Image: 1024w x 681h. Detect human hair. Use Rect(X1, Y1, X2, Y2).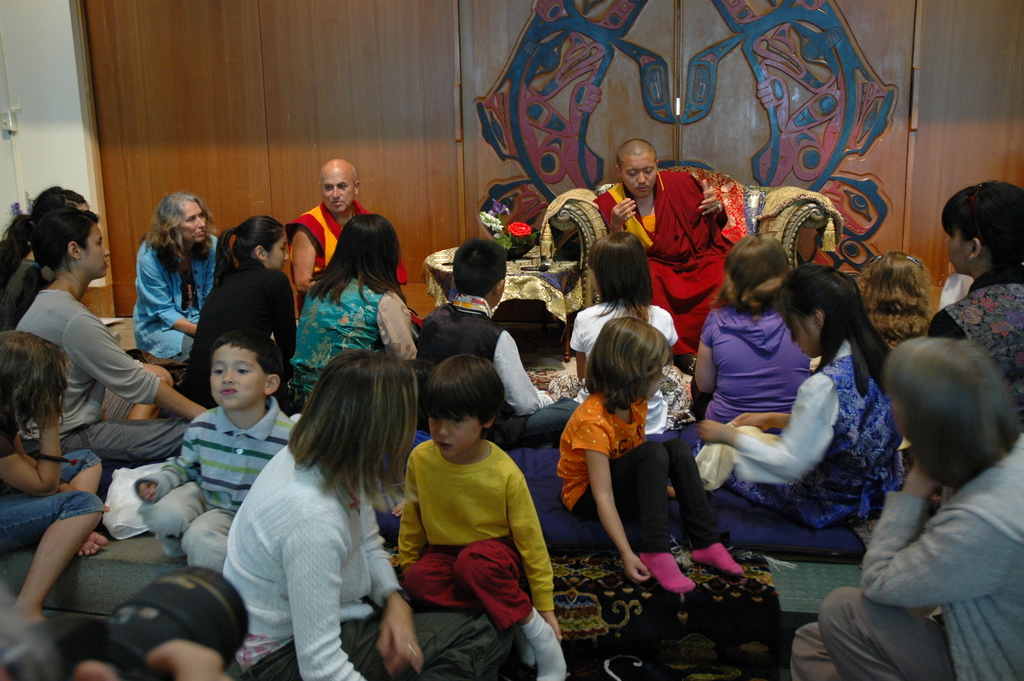
Rect(614, 133, 656, 160).
